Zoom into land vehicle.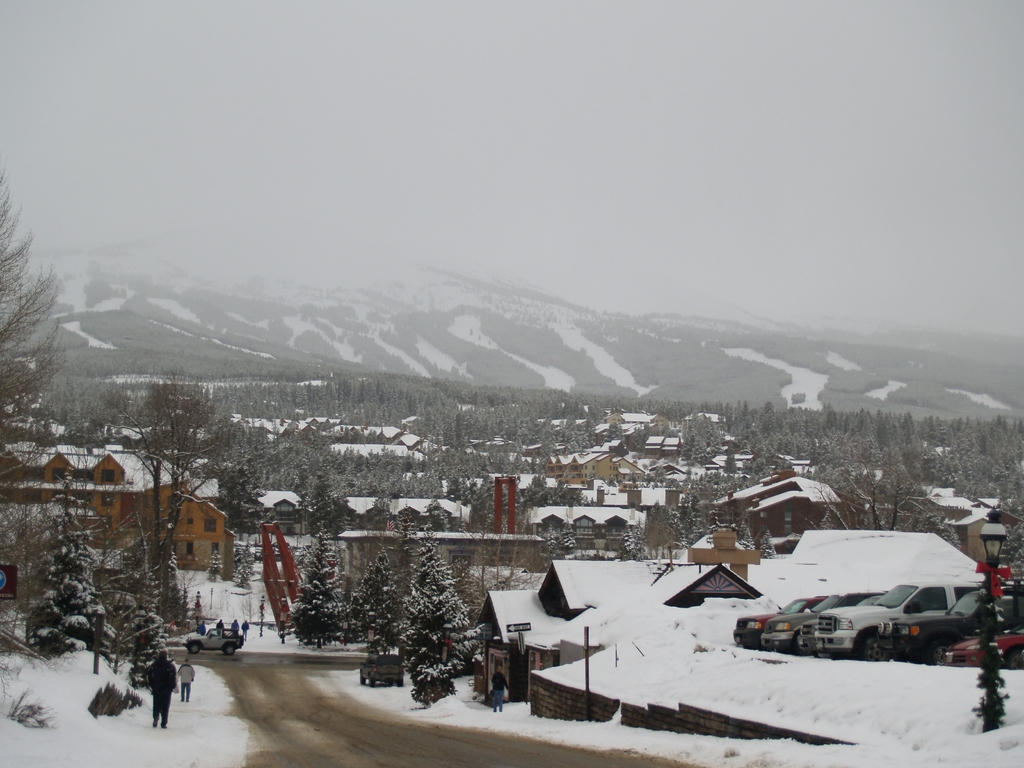
Zoom target: (813, 582, 983, 657).
